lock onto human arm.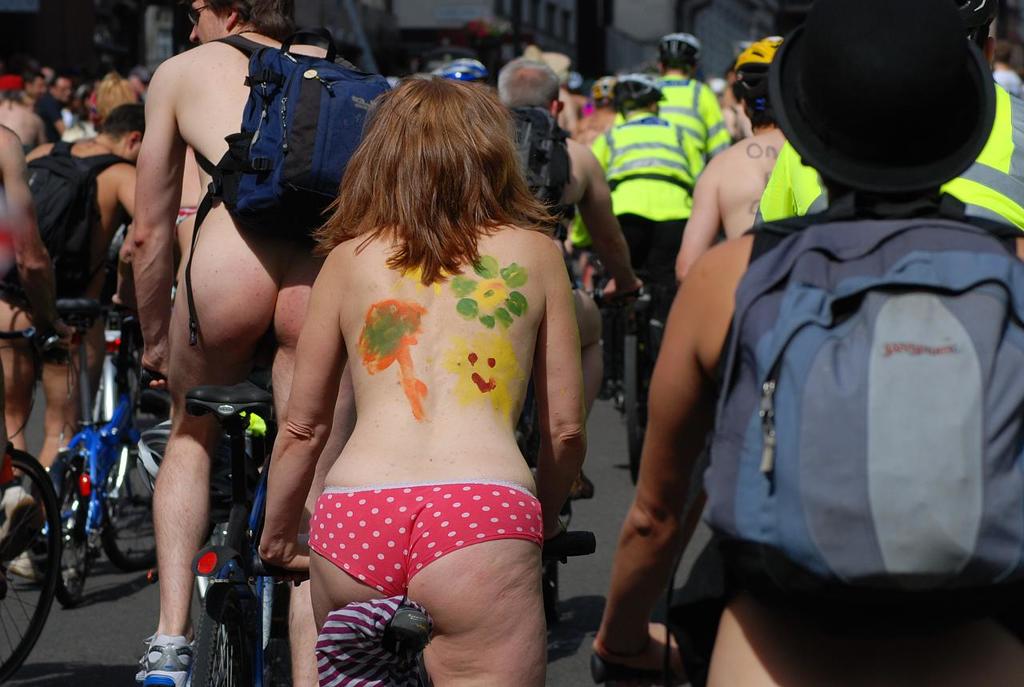
Locked: left=127, top=70, right=186, bottom=390.
